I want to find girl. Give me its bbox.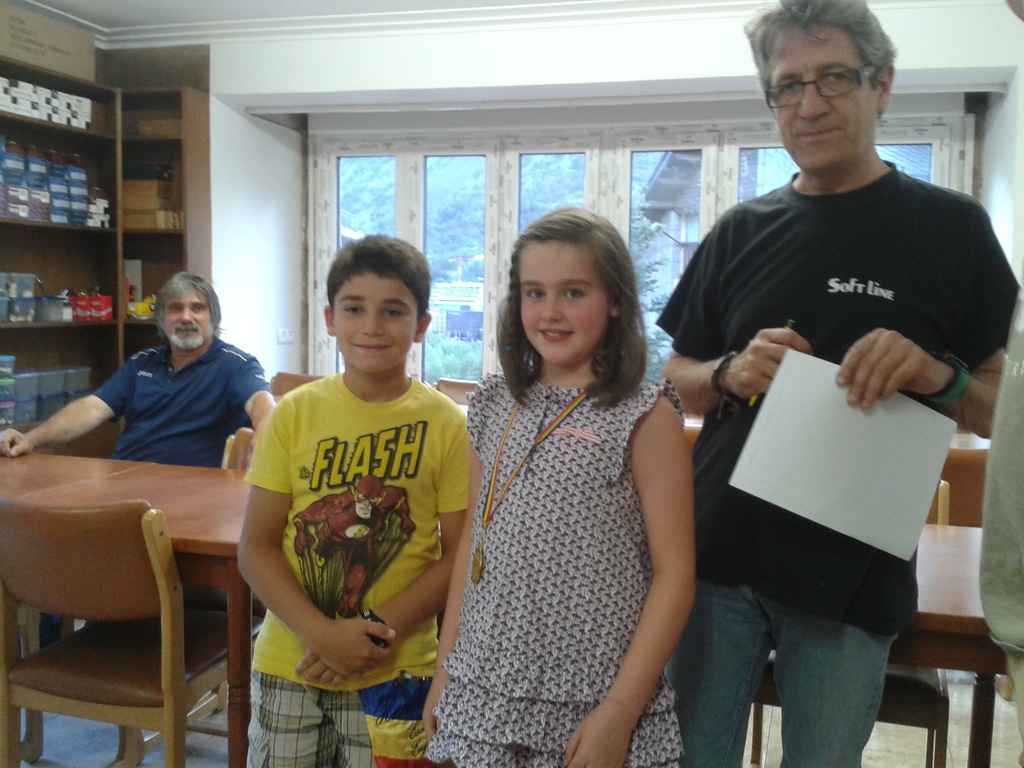
419/206/702/767.
